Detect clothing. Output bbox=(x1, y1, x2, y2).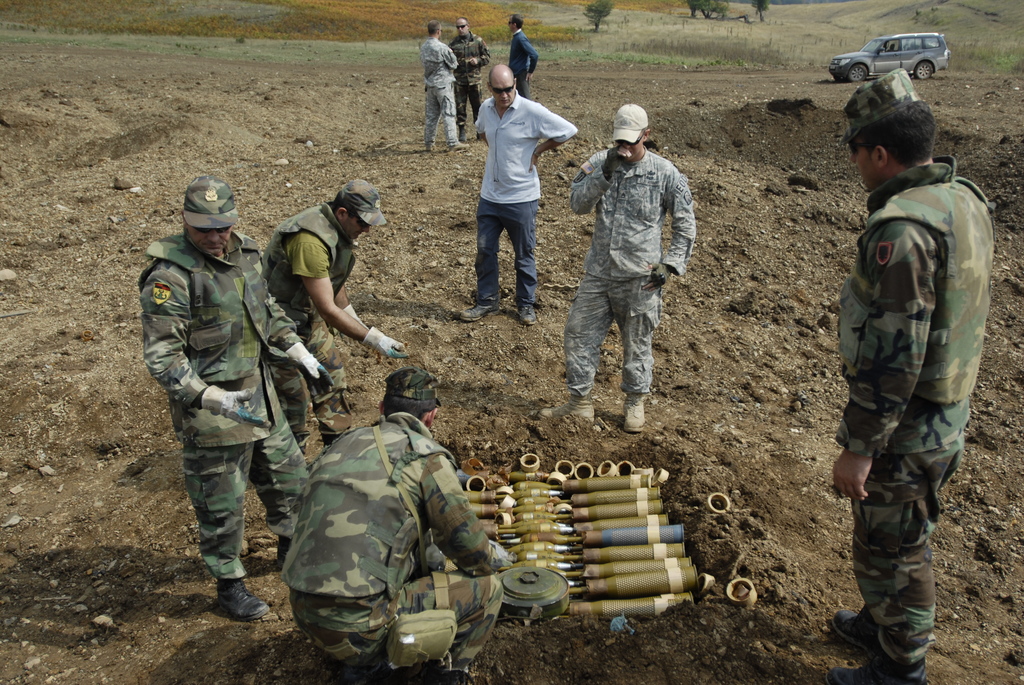
bbox=(475, 94, 580, 306).
